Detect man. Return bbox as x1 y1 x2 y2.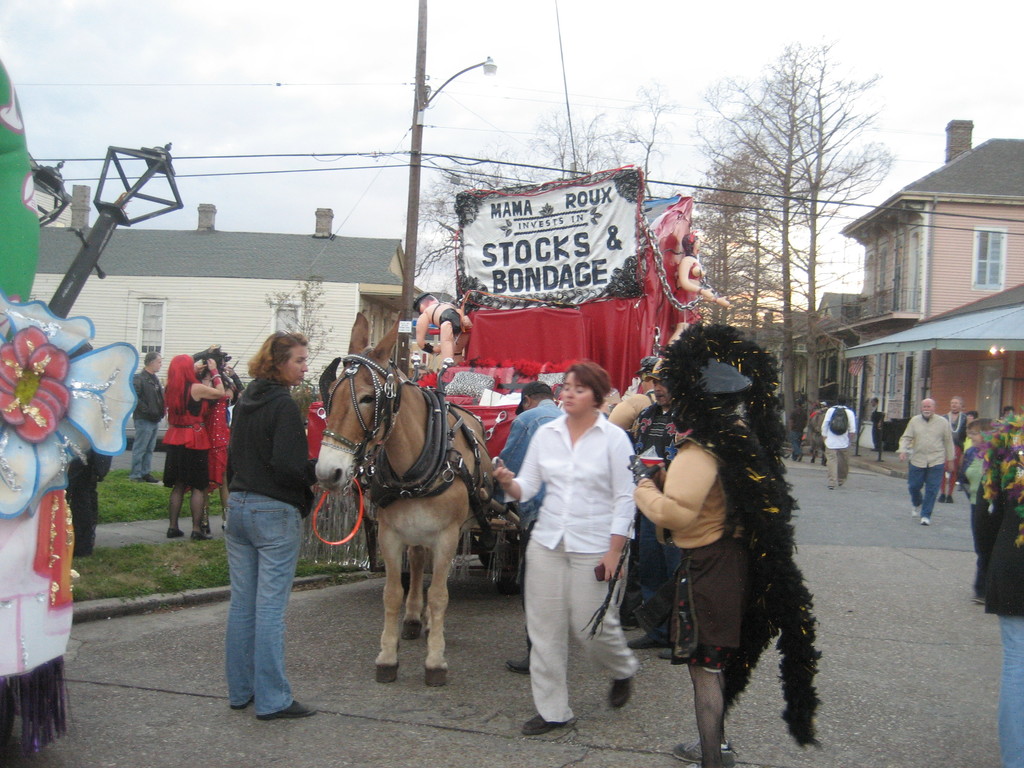
195 323 324 712.
